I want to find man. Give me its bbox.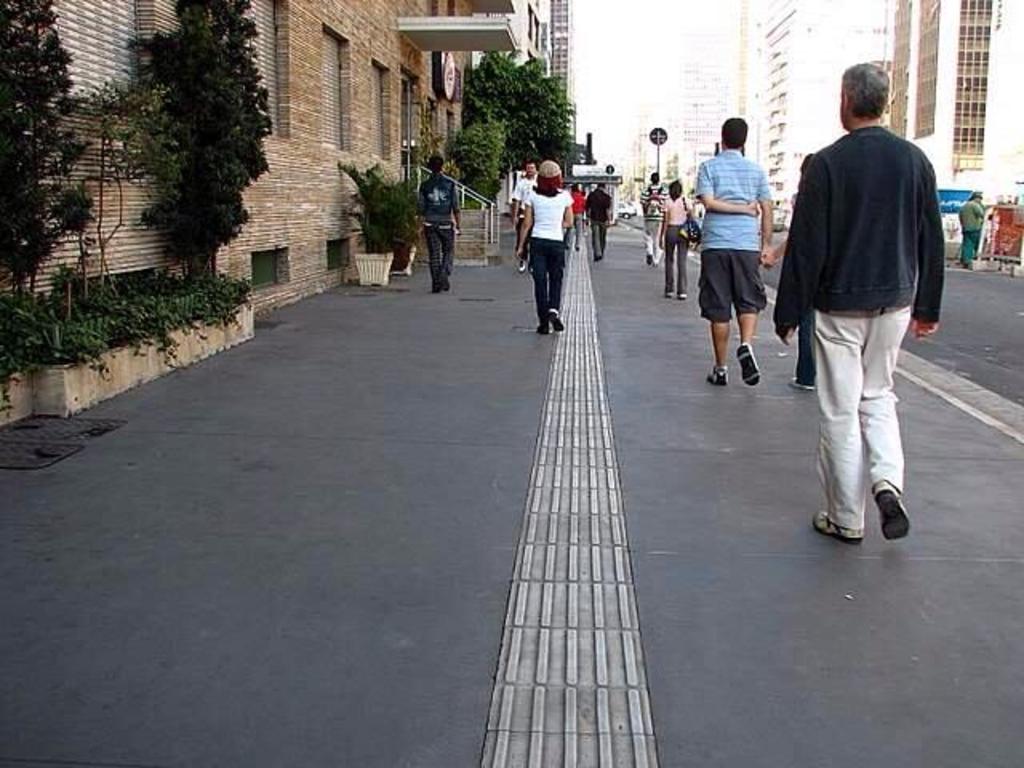
<bbox>584, 184, 611, 251</bbox>.
